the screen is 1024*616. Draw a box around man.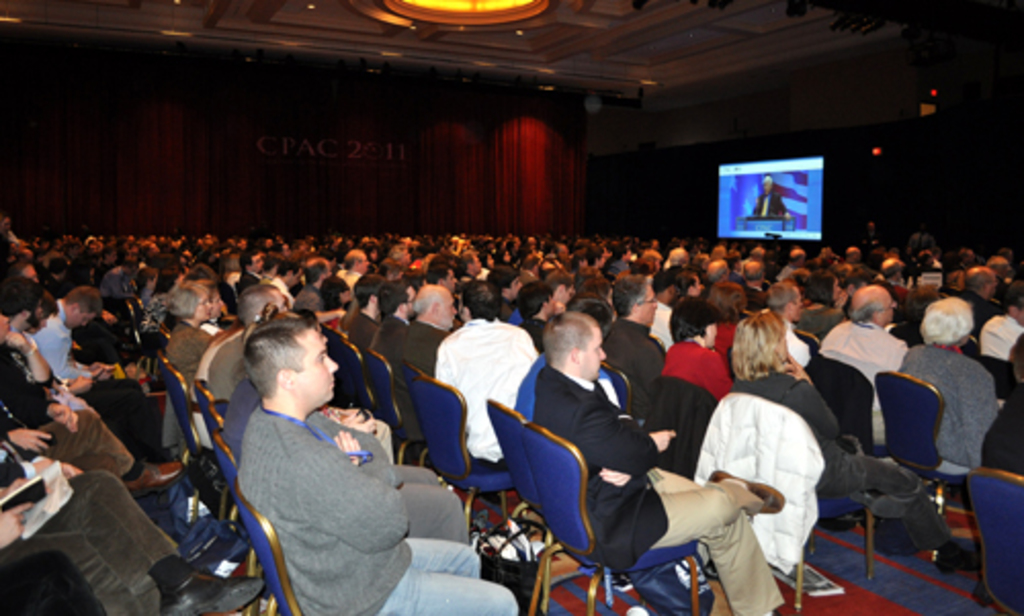
27/284/141/442.
